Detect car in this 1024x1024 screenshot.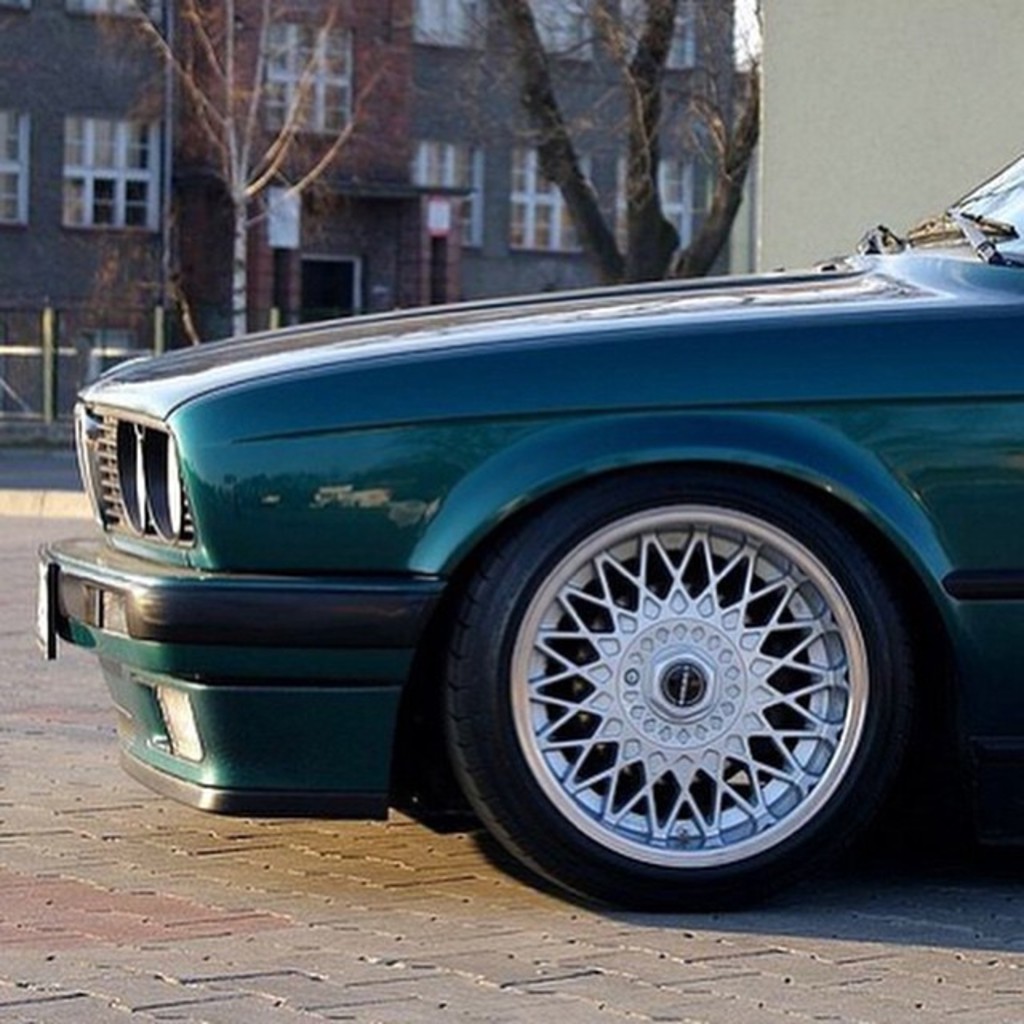
Detection: [x1=10, y1=208, x2=1023, y2=910].
